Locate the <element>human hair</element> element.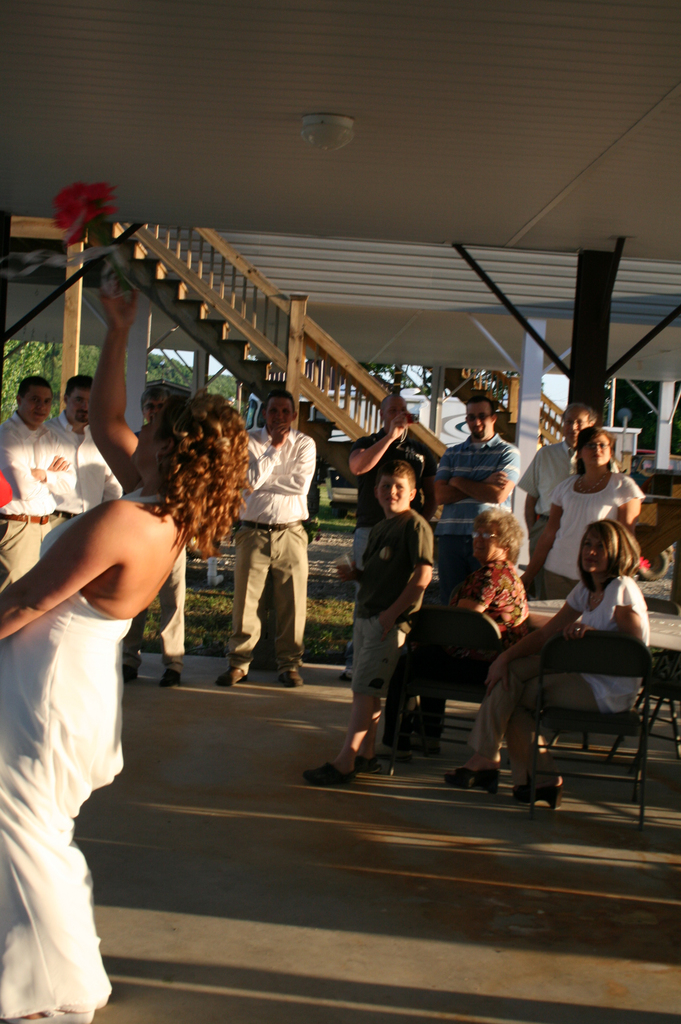
Element bbox: detection(578, 427, 613, 478).
